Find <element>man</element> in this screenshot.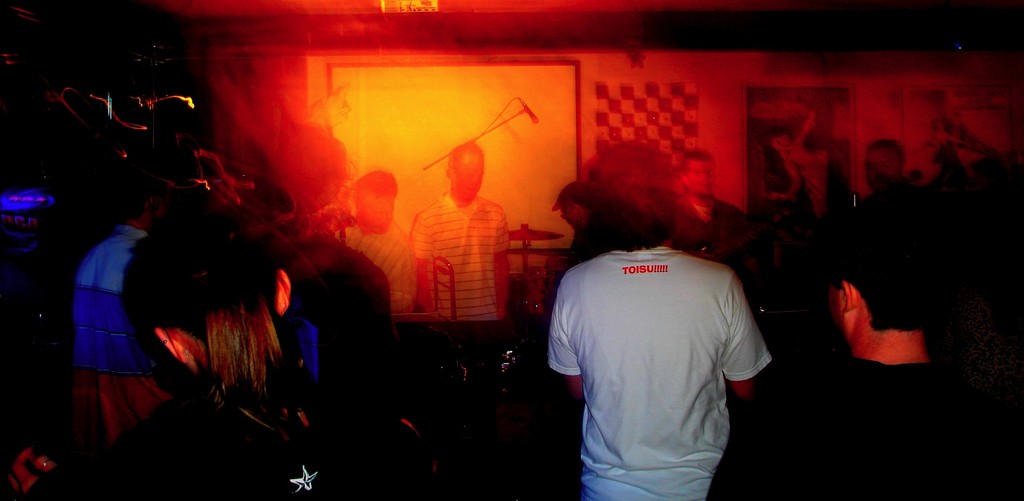
The bounding box for <element>man</element> is <bbox>780, 198, 1009, 500</bbox>.
